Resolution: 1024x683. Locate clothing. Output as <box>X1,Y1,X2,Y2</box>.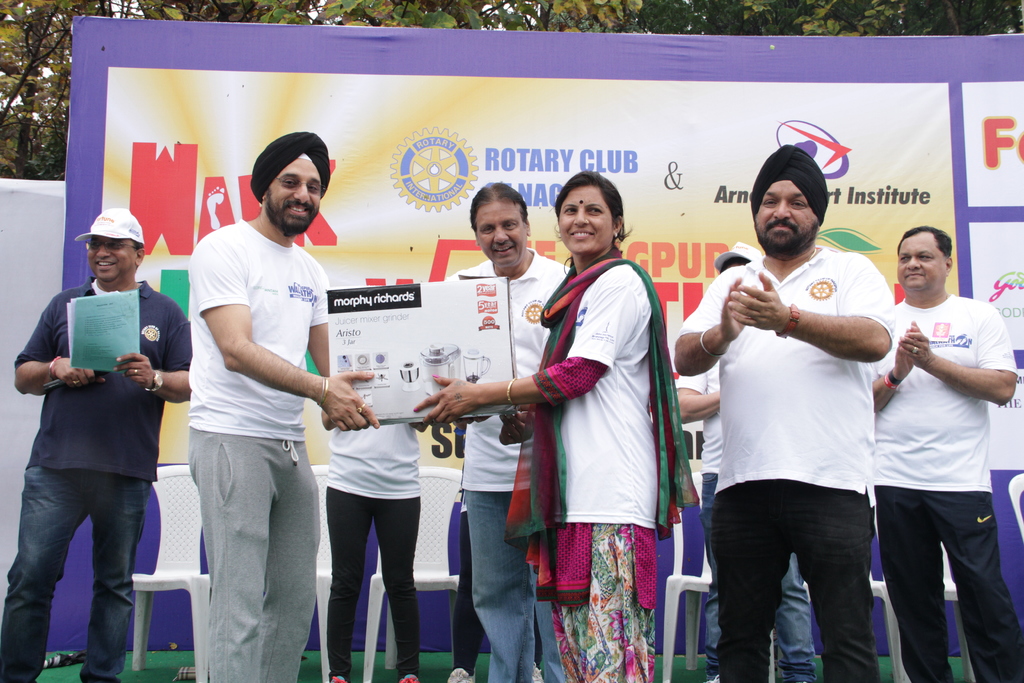
<box>676,263,896,682</box>.
